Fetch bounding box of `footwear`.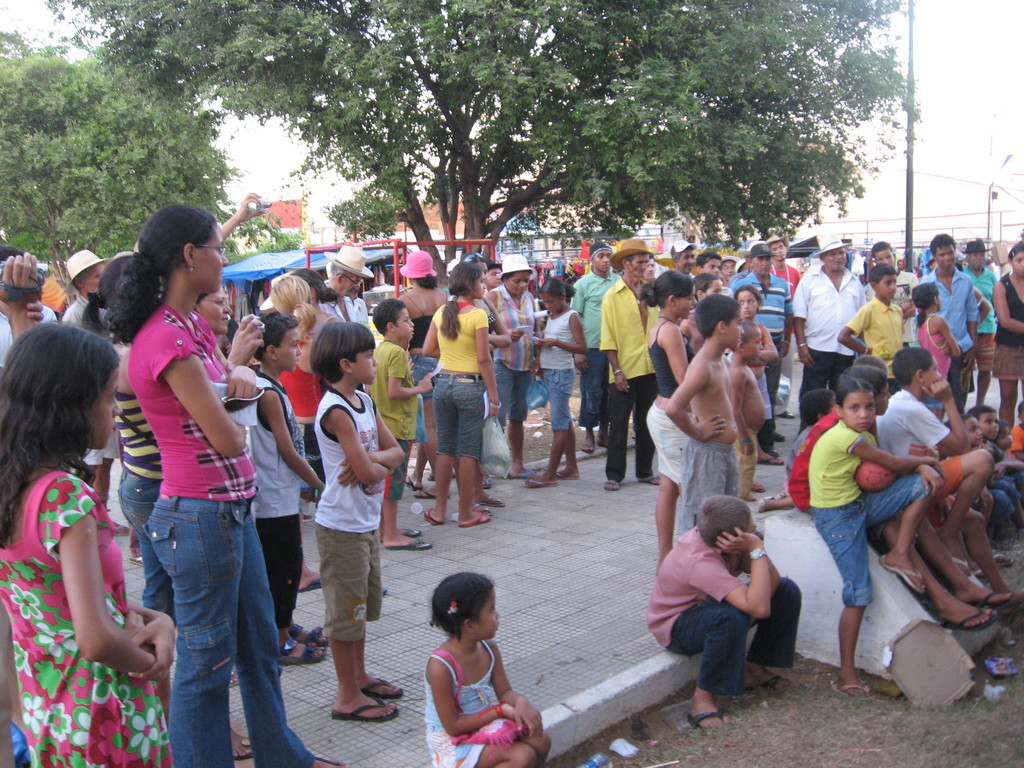
Bbox: box=[940, 607, 997, 630].
